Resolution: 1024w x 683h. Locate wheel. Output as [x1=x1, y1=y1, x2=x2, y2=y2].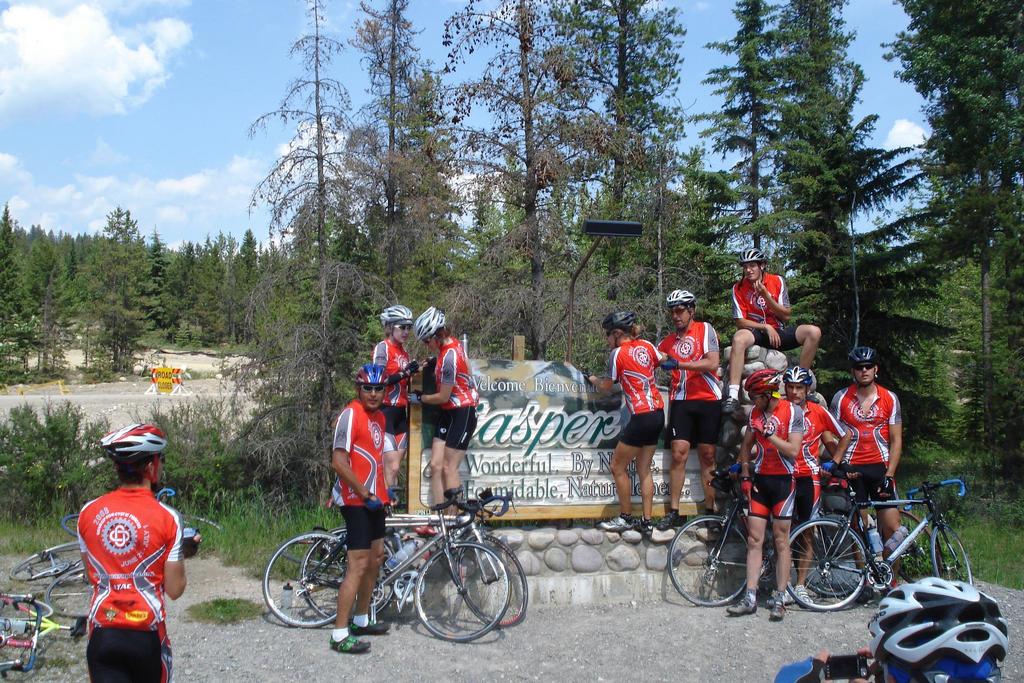
[x1=6, y1=541, x2=80, y2=582].
